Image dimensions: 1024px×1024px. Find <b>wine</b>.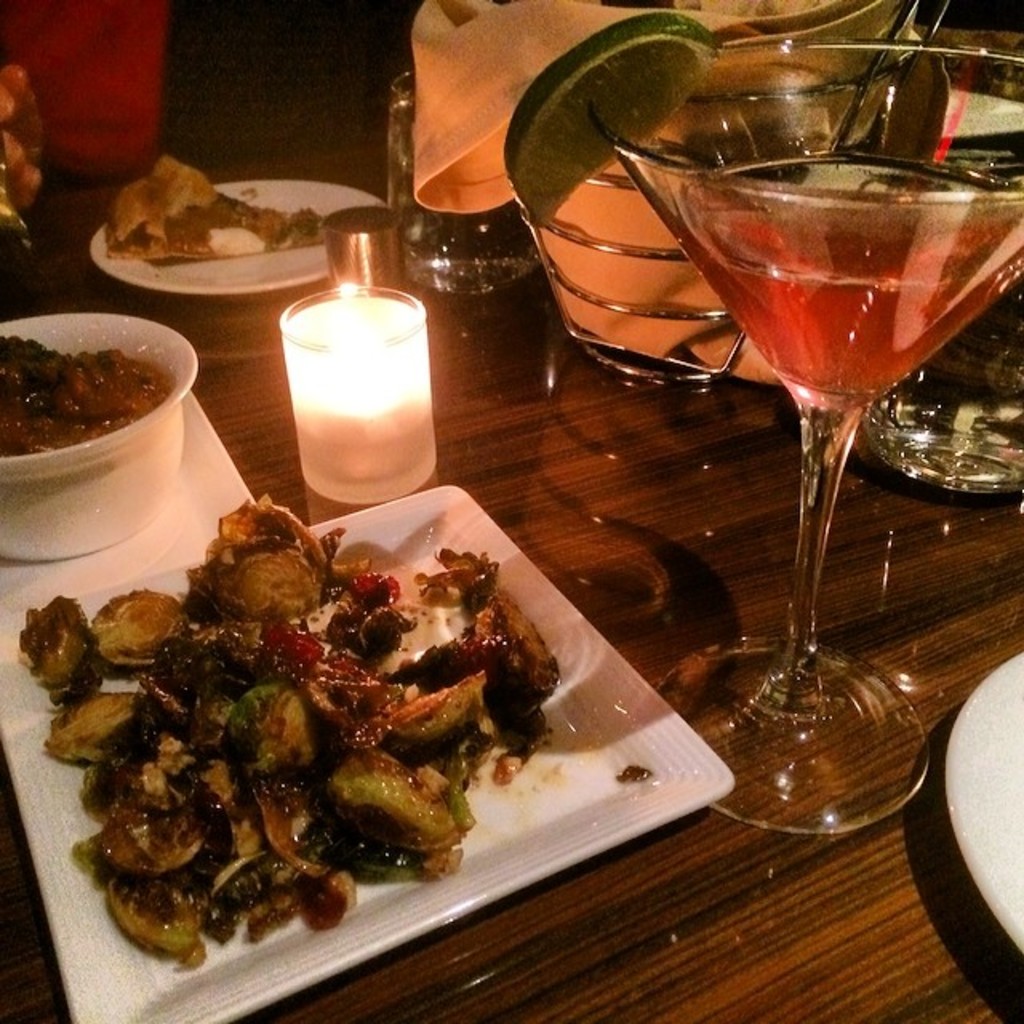
694/158/1022/405.
